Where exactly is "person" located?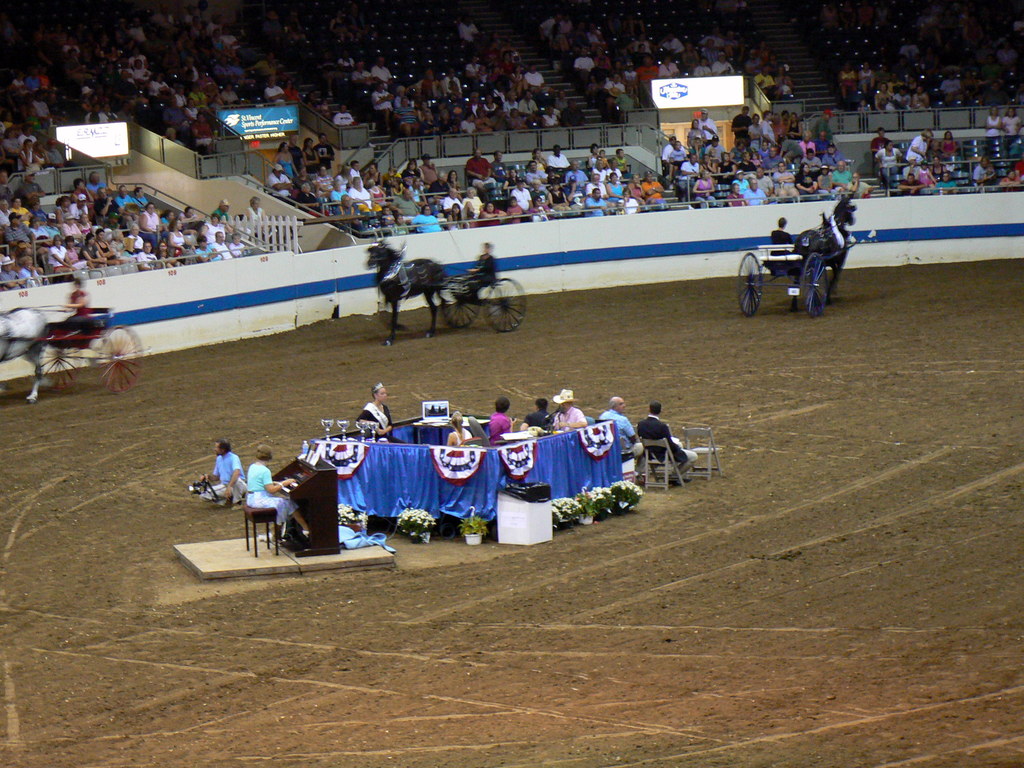
Its bounding box is 332:177:352:210.
